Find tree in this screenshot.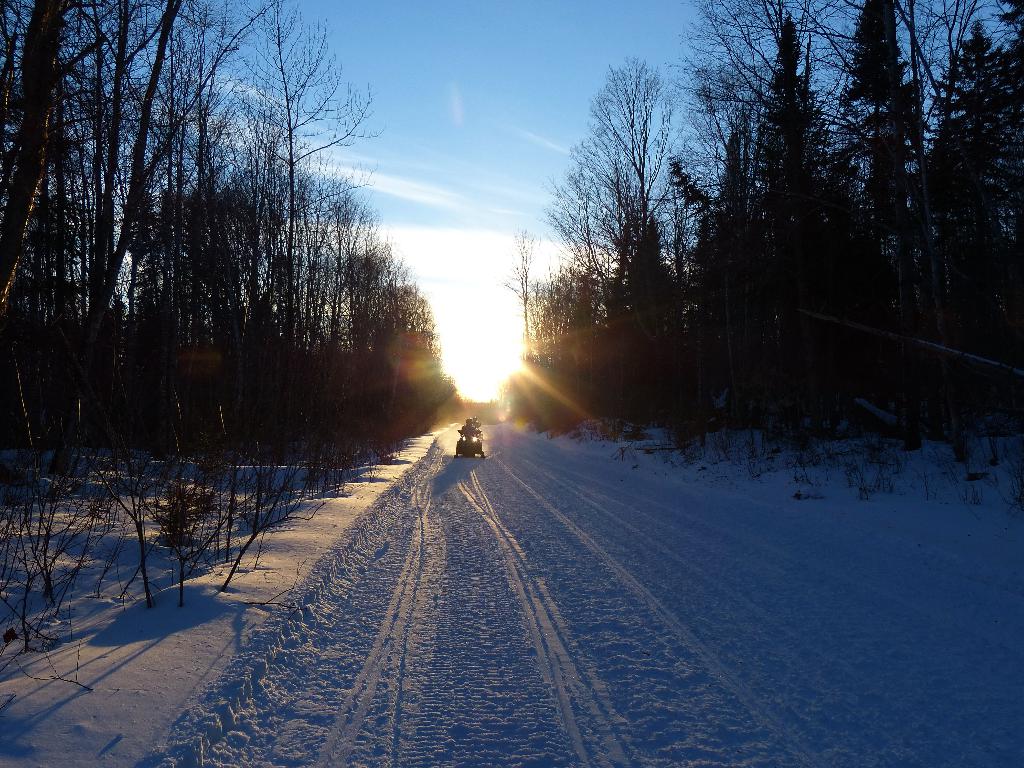
The bounding box for tree is pyautogui.locateOnScreen(932, 0, 1023, 315).
